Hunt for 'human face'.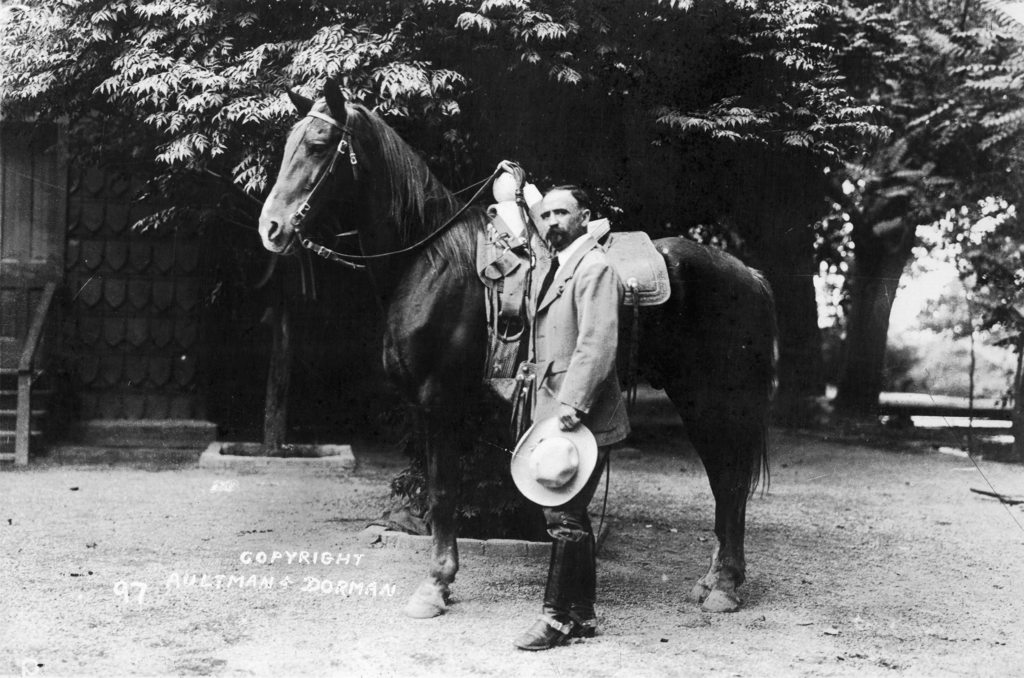
Hunted down at x1=541 y1=191 x2=581 y2=246.
